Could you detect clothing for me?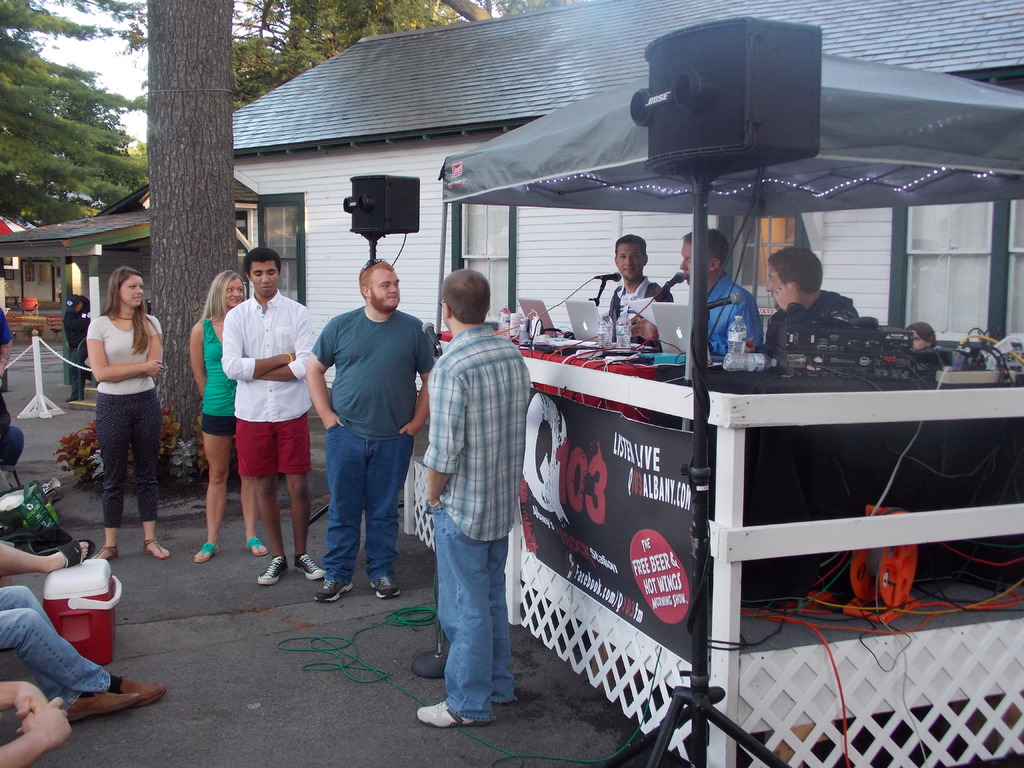
Detection result: select_region(0, 585, 116, 713).
